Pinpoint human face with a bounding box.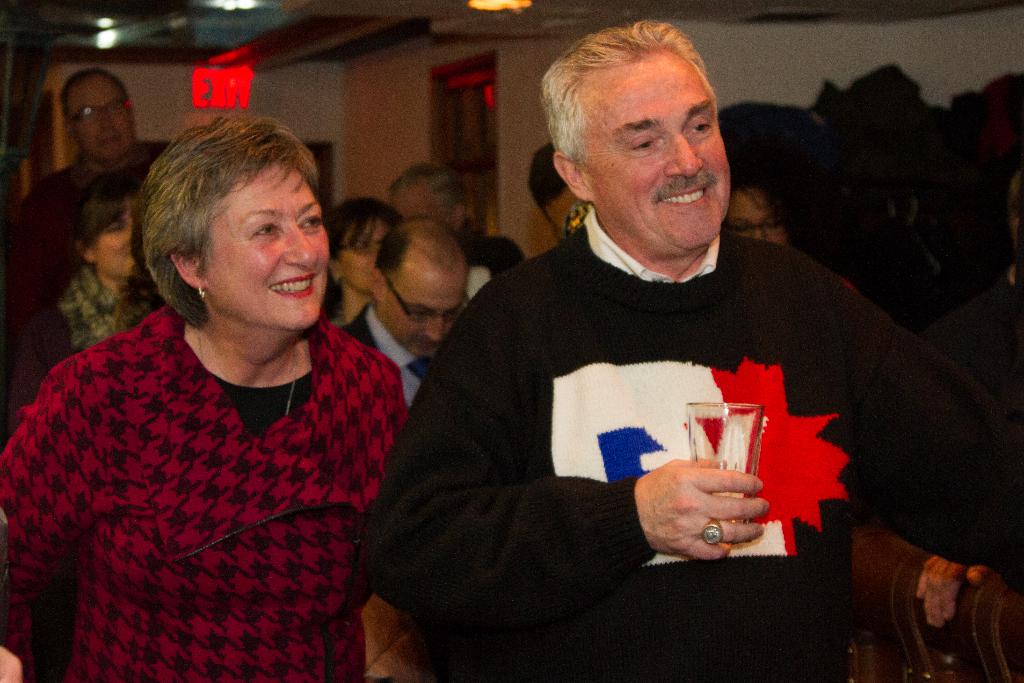
BBox(98, 210, 133, 276).
